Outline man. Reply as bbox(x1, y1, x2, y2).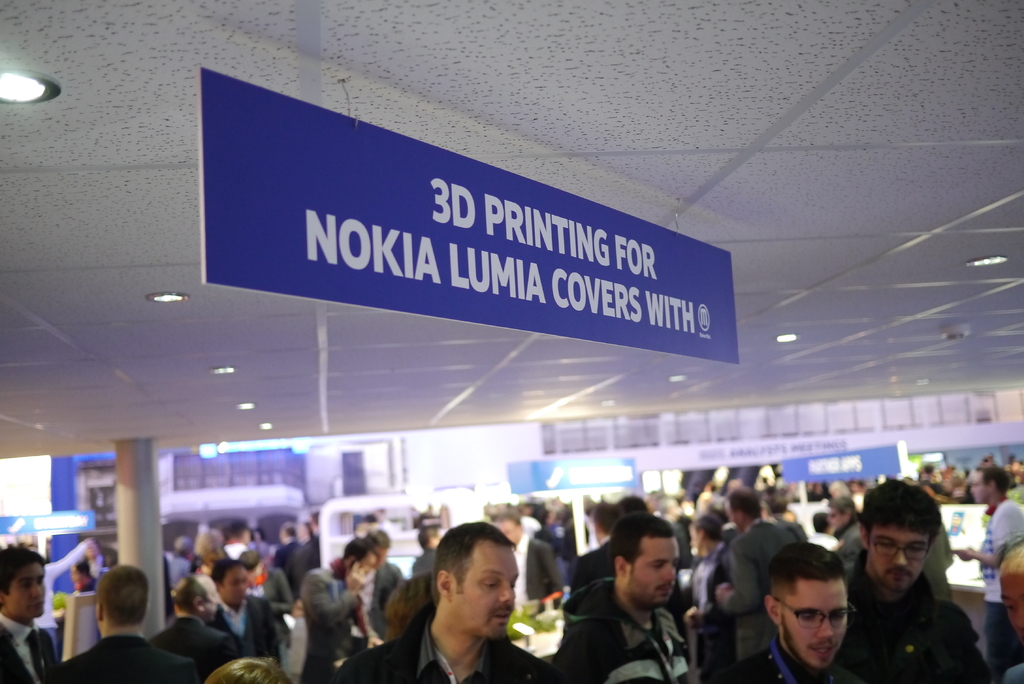
bbox(200, 558, 285, 670).
